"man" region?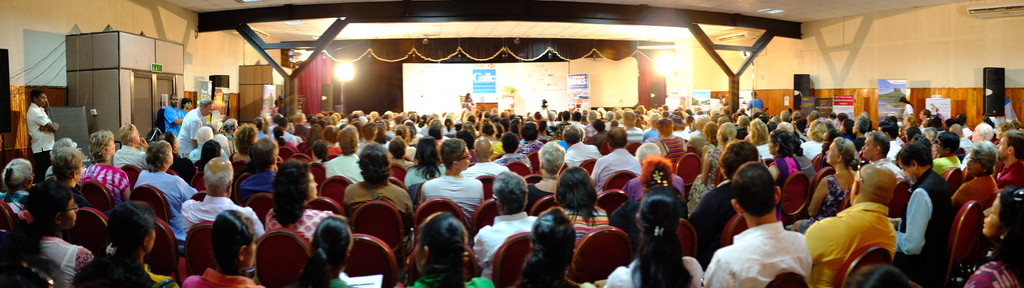
895 140 956 282
